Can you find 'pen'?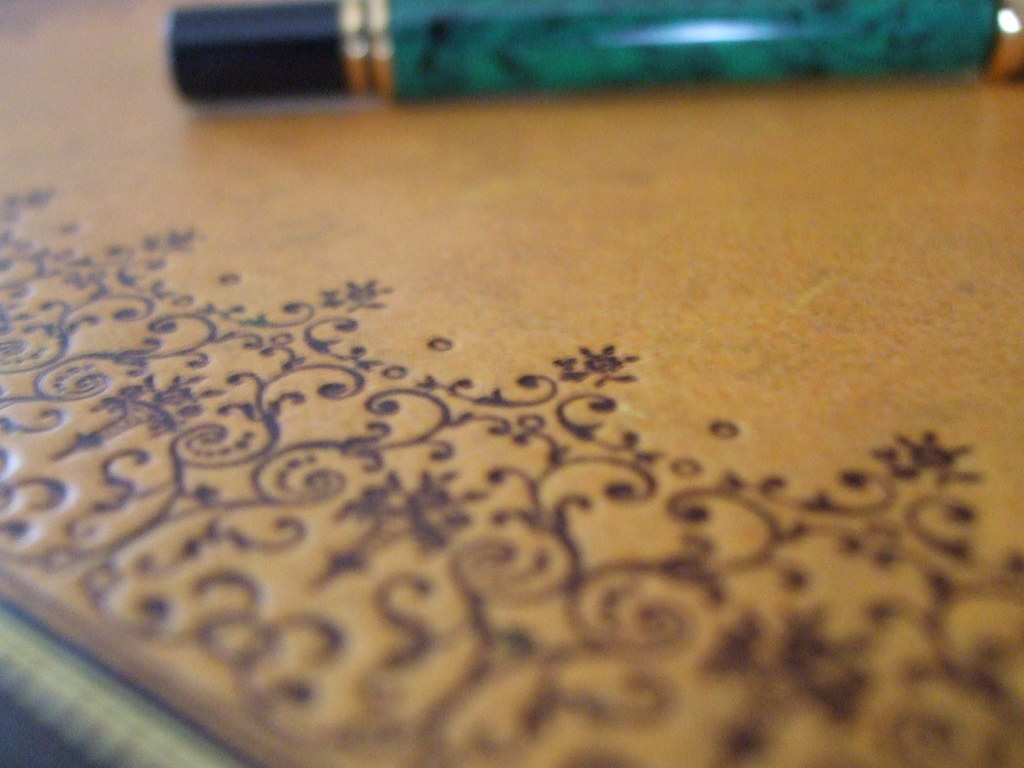
Yes, bounding box: l=166, t=0, r=1023, b=107.
